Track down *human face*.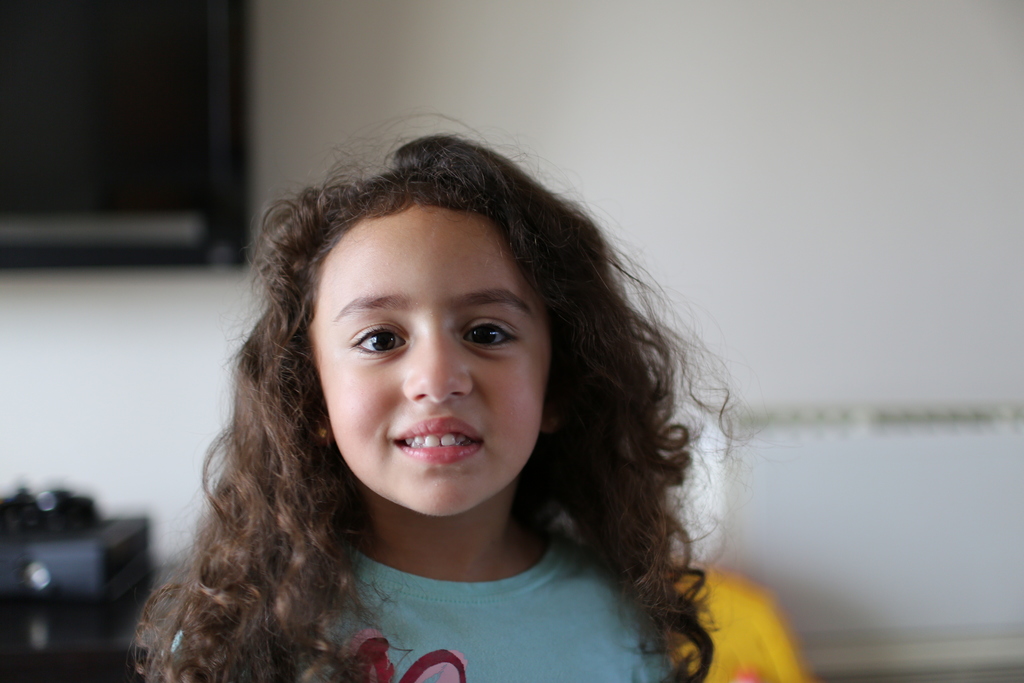
Tracked to [308, 204, 550, 516].
